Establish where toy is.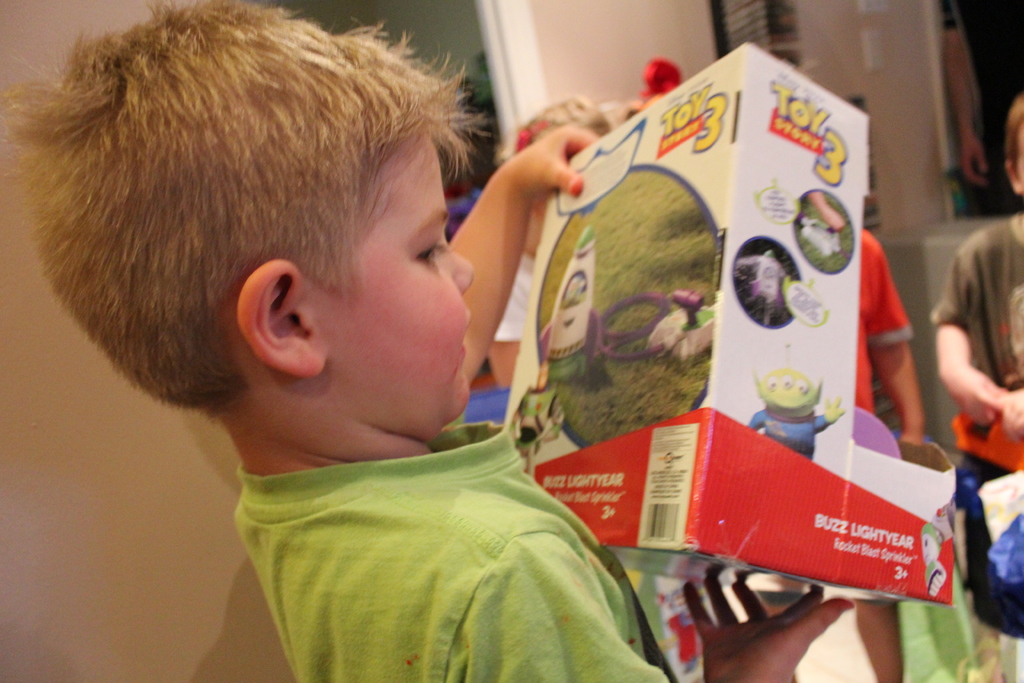
Established at x1=536, y1=226, x2=715, y2=369.
